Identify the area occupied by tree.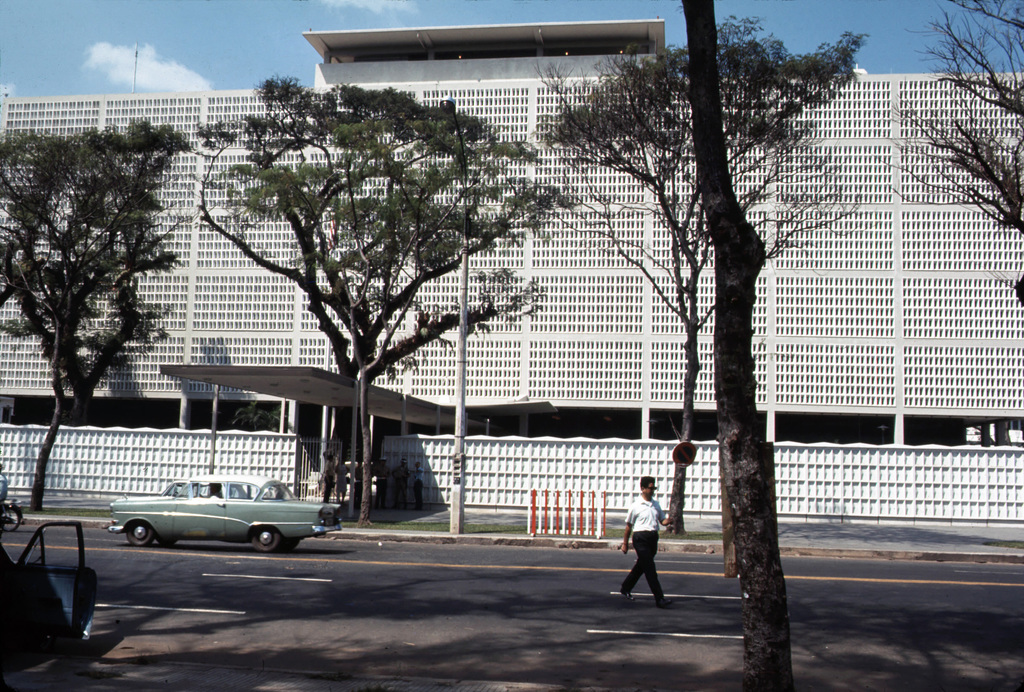
Area: crop(527, 10, 872, 536).
